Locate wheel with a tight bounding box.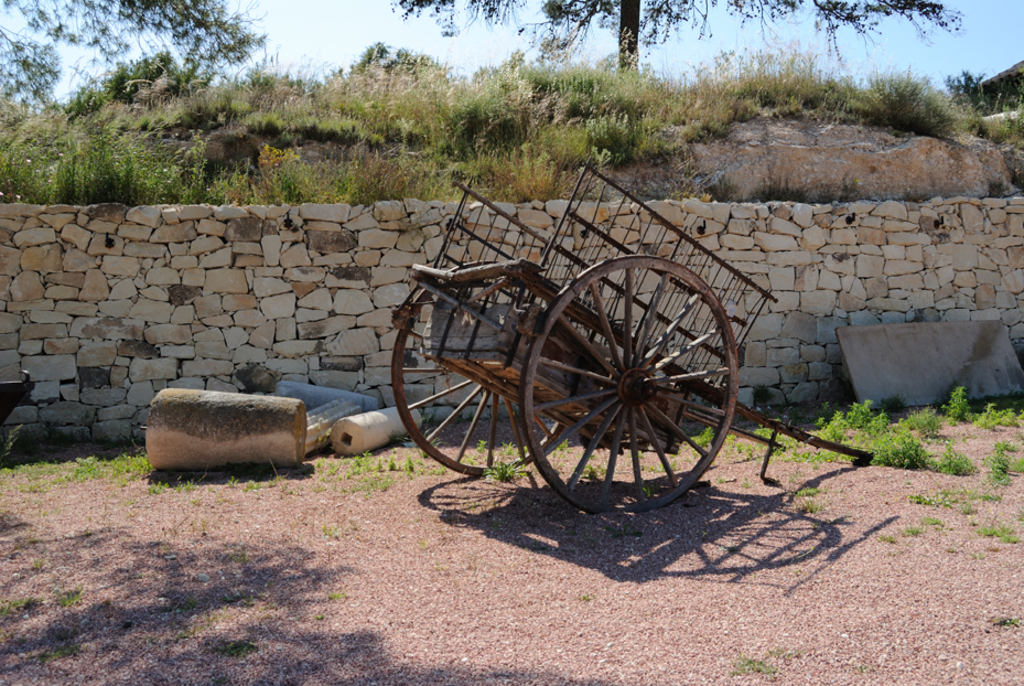
390,262,569,476.
